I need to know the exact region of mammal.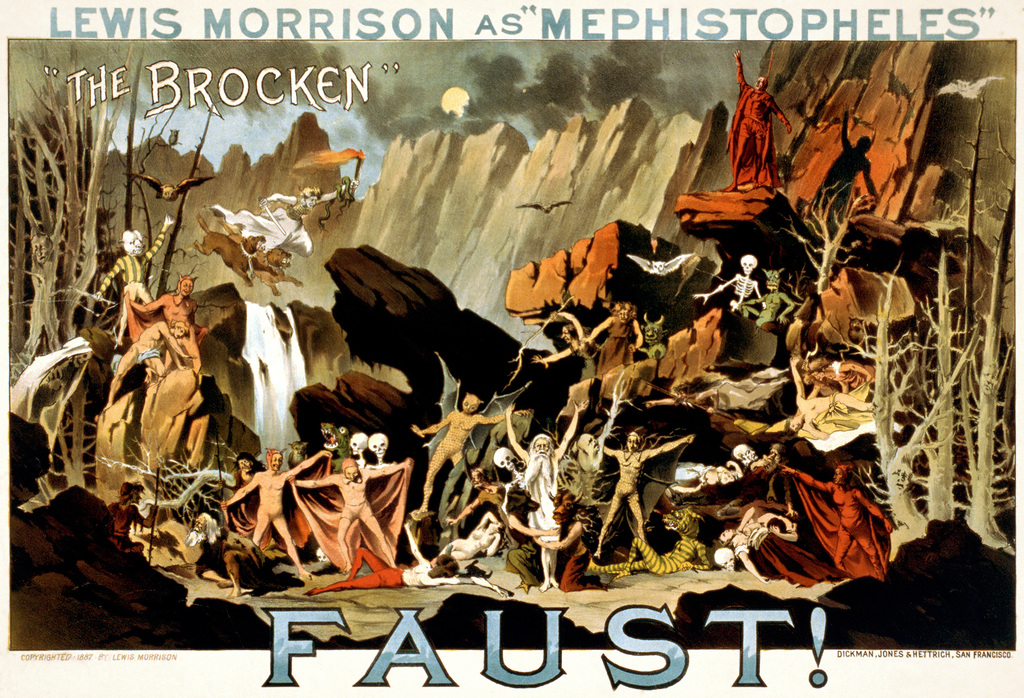
Region: rect(126, 271, 211, 374).
